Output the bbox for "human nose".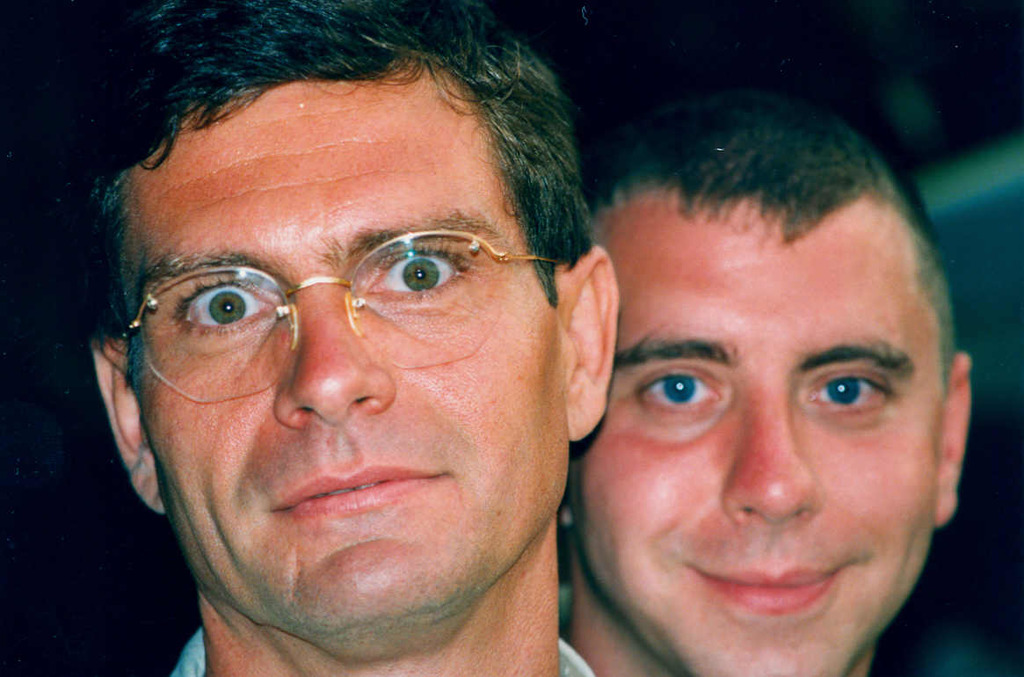
BBox(280, 288, 399, 423).
